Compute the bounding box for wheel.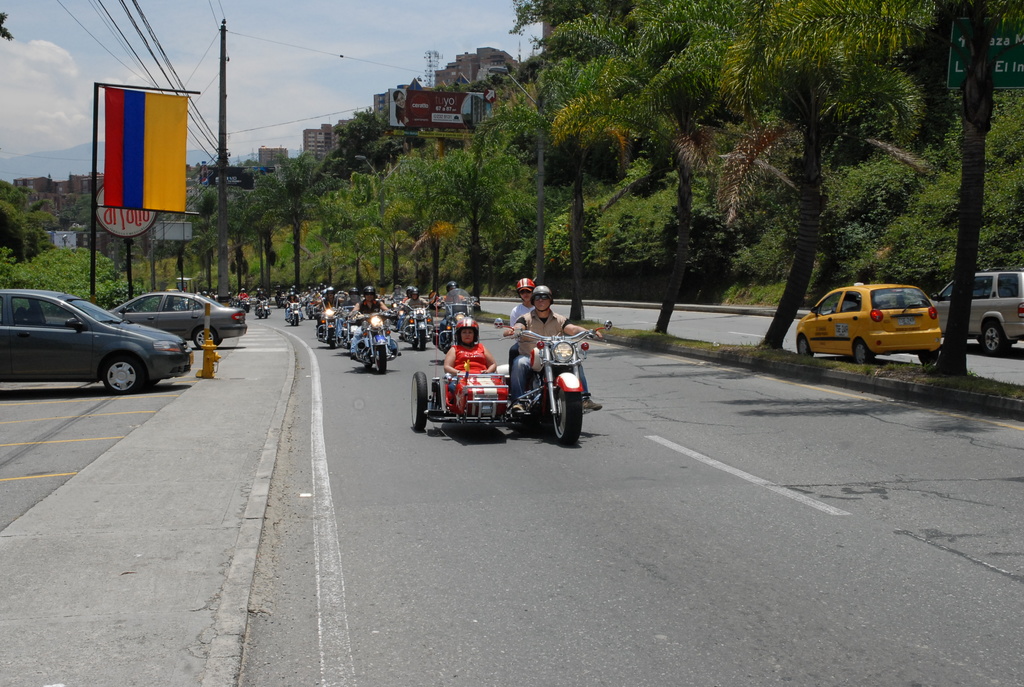
[x1=379, y1=344, x2=388, y2=374].
